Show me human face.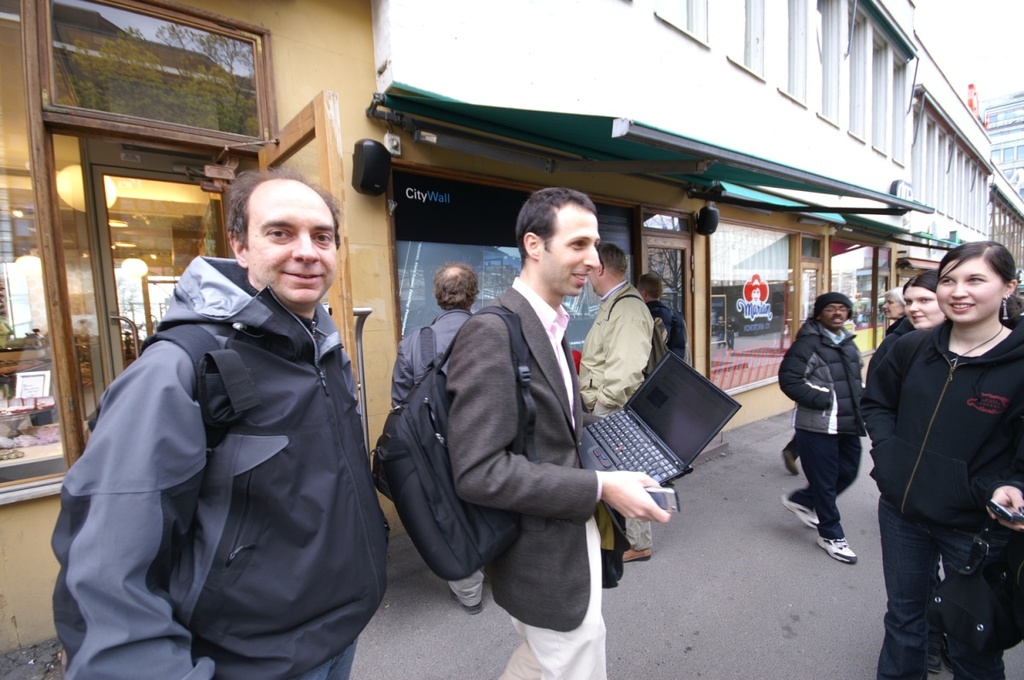
human face is here: locate(246, 183, 336, 300).
